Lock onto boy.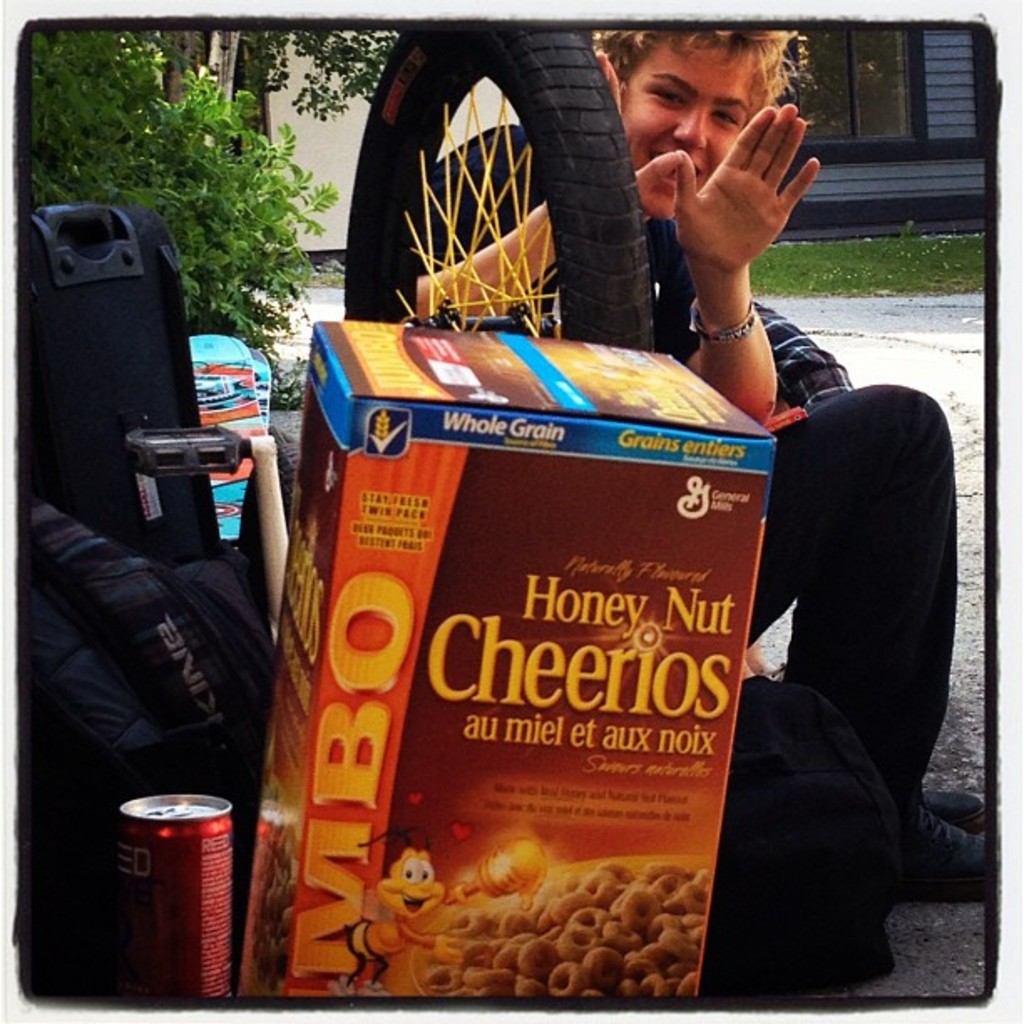
Locked: region(413, 30, 984, 905).
